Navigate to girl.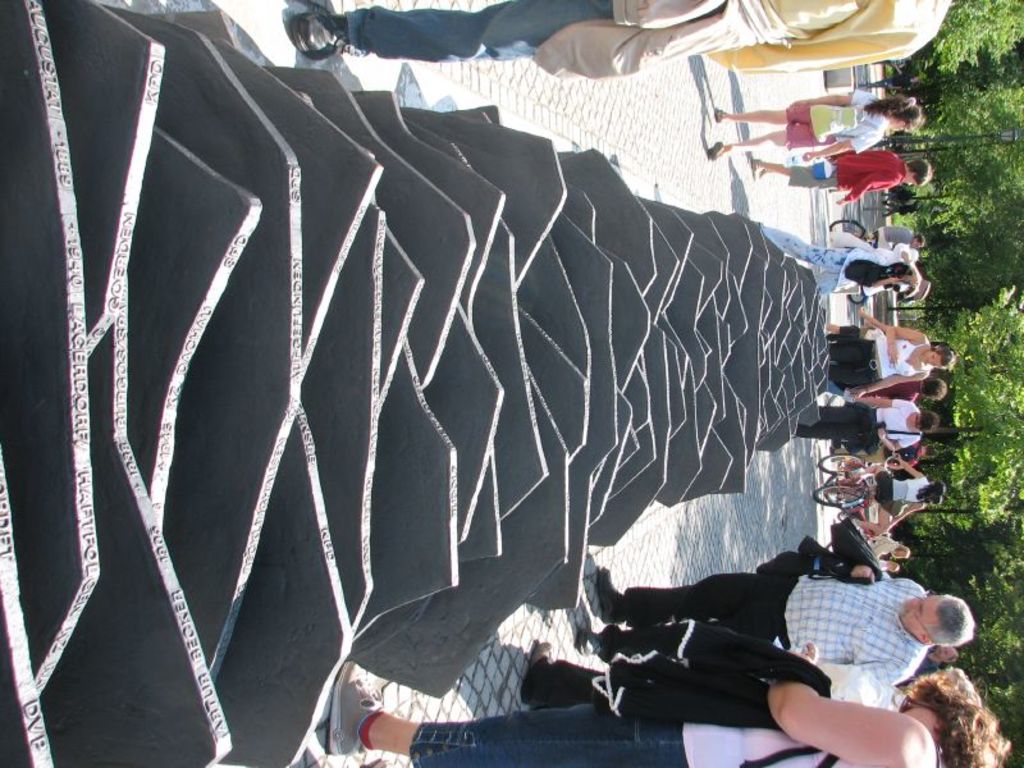
Navigation target: box=[827, 311, 960, 399].
